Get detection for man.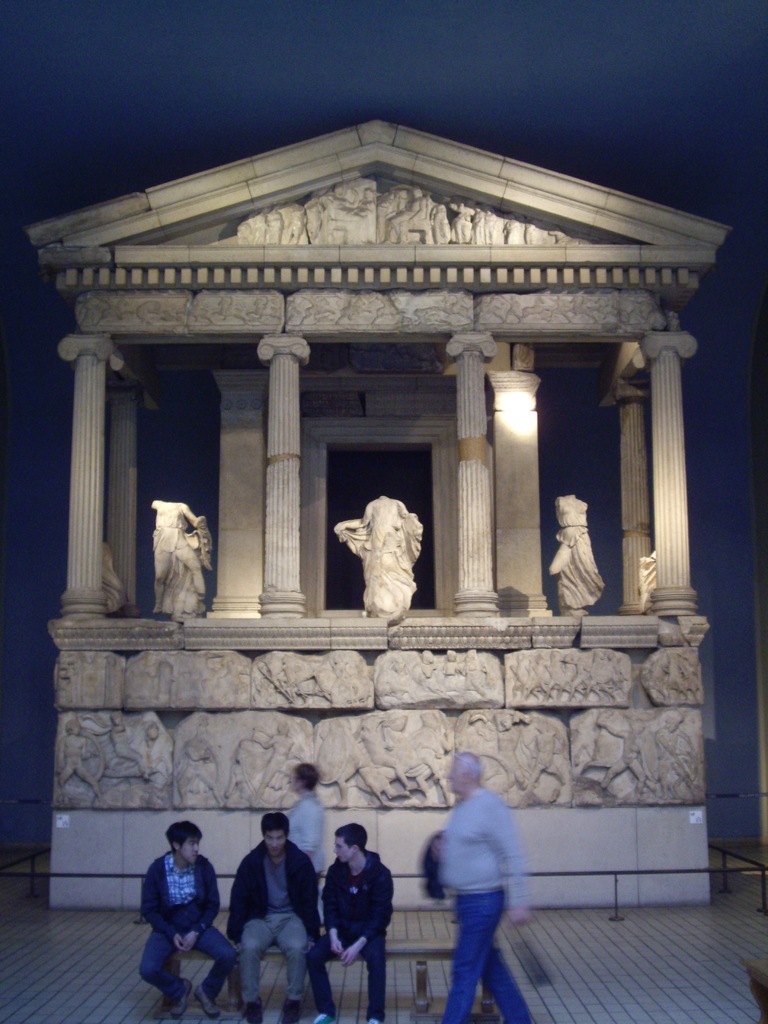
Detection: x1=289, y1=764, x2=326, y2=884.
